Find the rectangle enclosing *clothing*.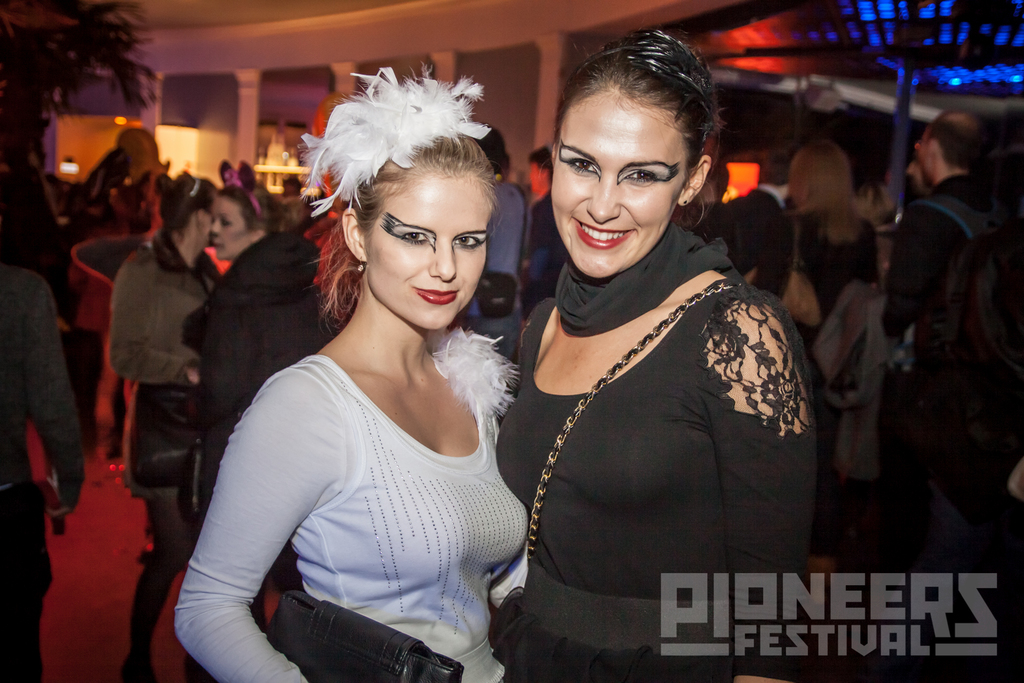
(764, 207, 877, 466).
